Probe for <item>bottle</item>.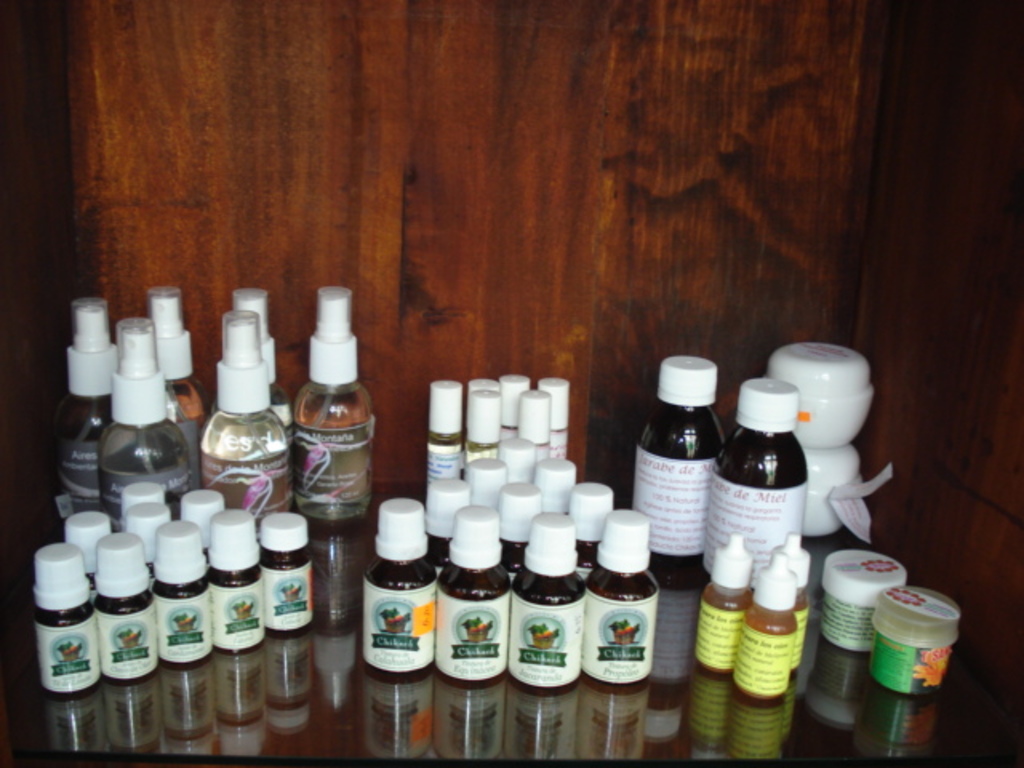
Probe result: 701/371/810/592.
